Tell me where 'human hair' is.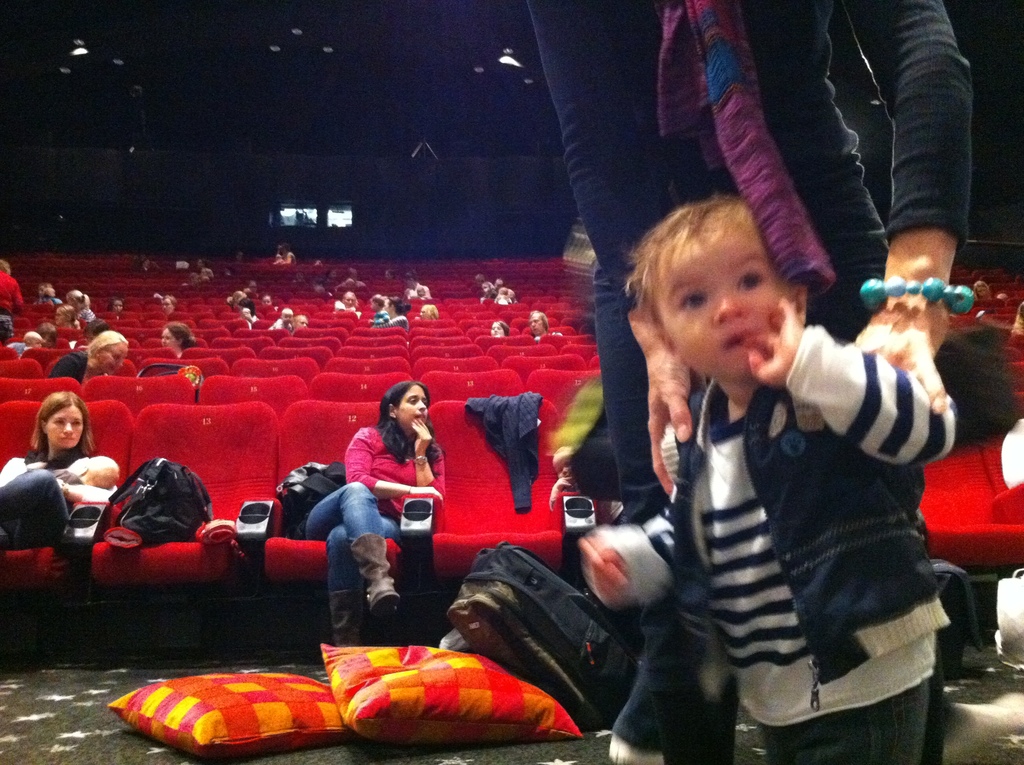
'human hair' is at bbox=(40, 320, 56, 341).
